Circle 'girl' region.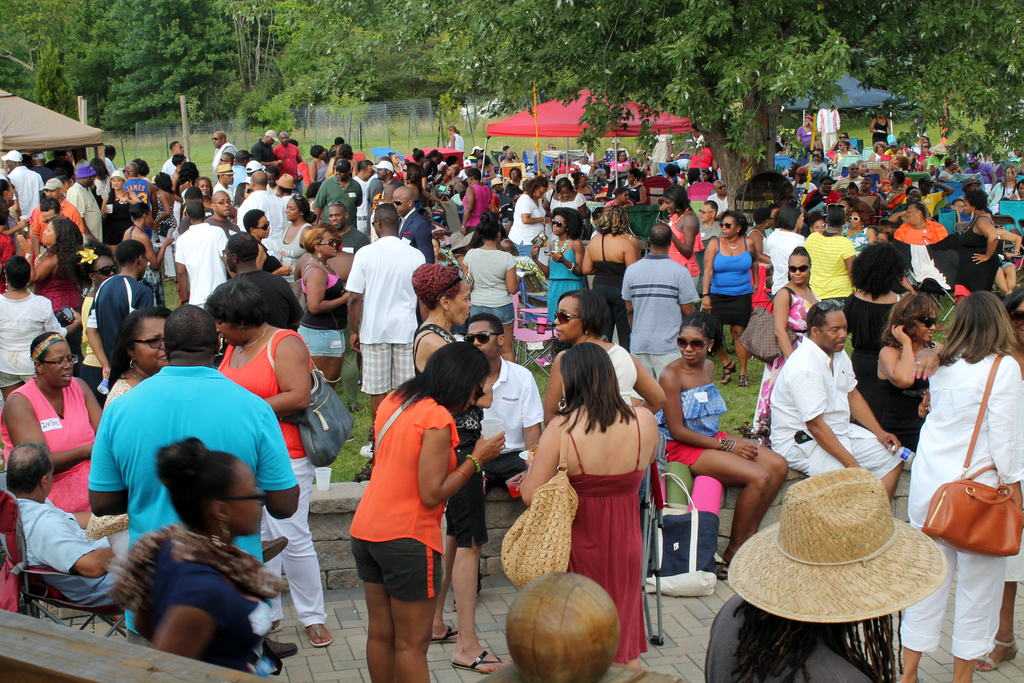
Region: [x1=290, y1=220, x2=364, y2=411].
